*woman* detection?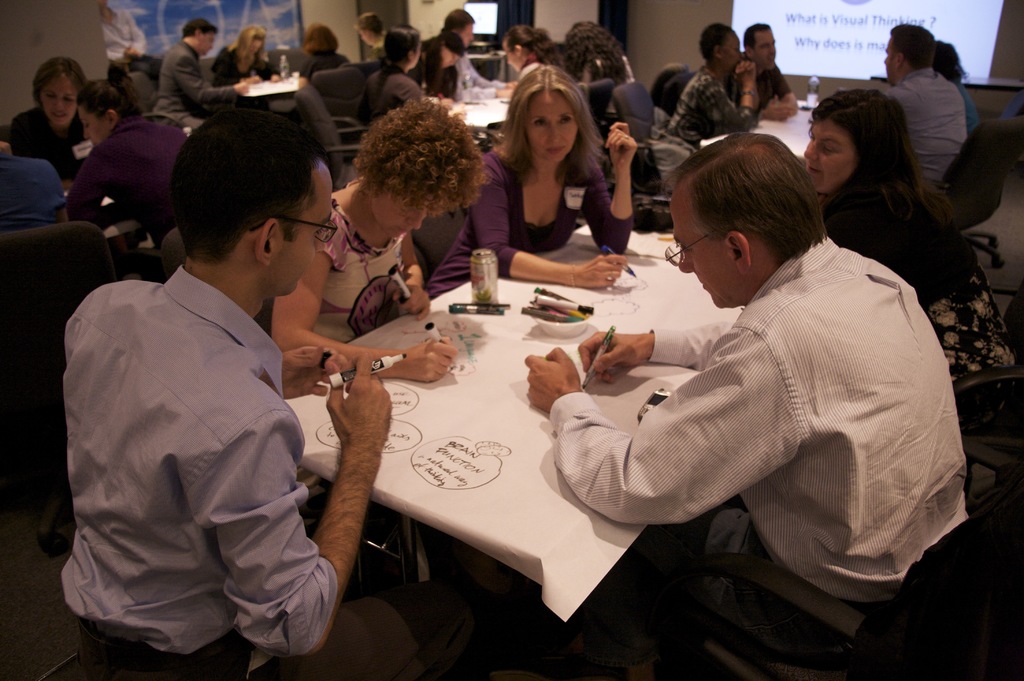
441/71/660/281
